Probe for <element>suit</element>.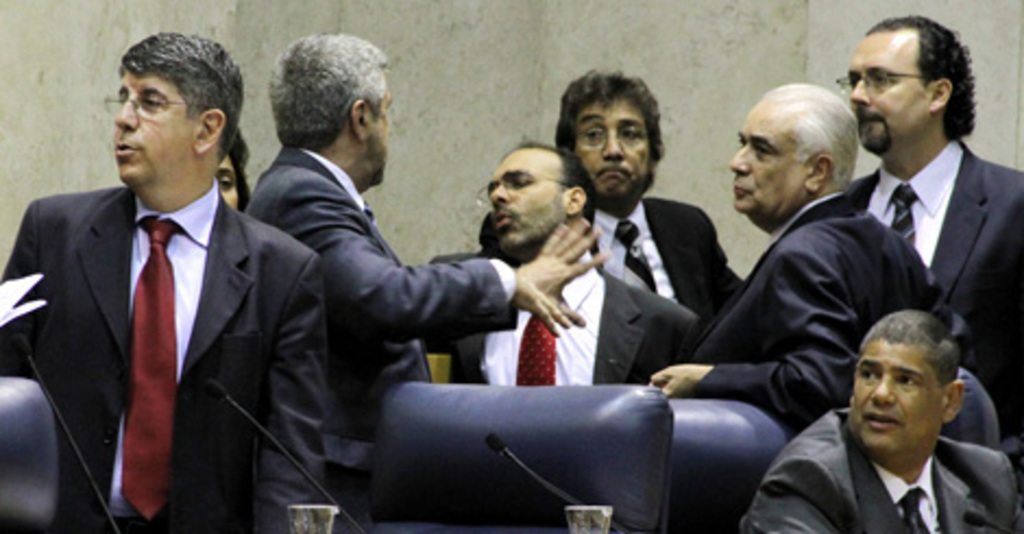
Probe result: (734,405,1022,532).
